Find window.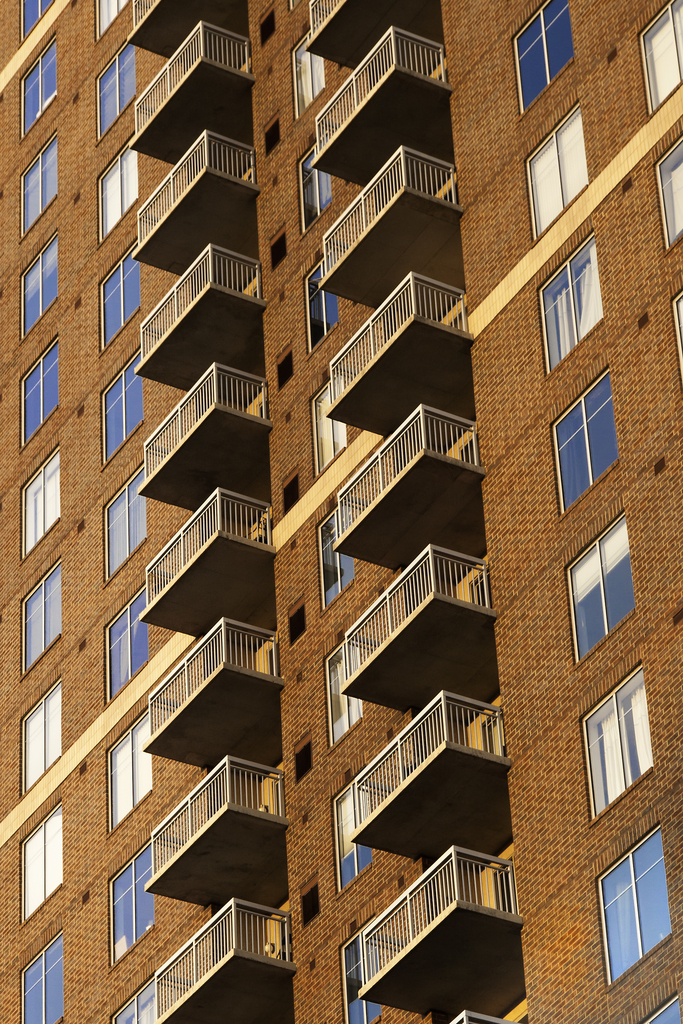
pyautogui.locateOnScreen(521, 99, 583, 244).
